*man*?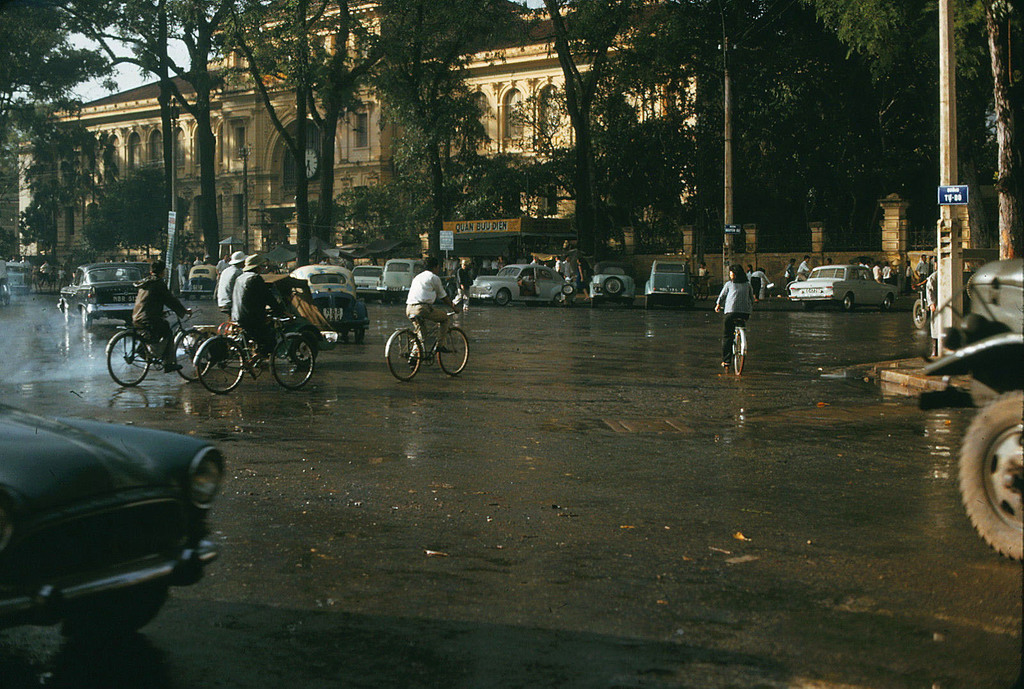
left=218, top=251, right=252, bottom=308
